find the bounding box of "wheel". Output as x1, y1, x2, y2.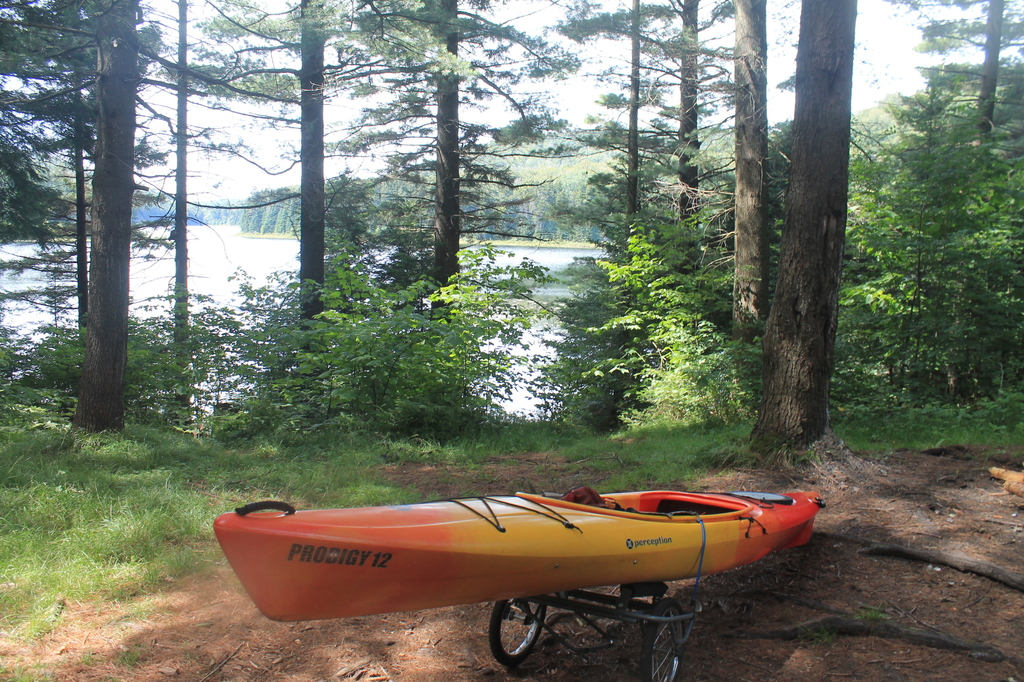
638, 594, 685, 681.
